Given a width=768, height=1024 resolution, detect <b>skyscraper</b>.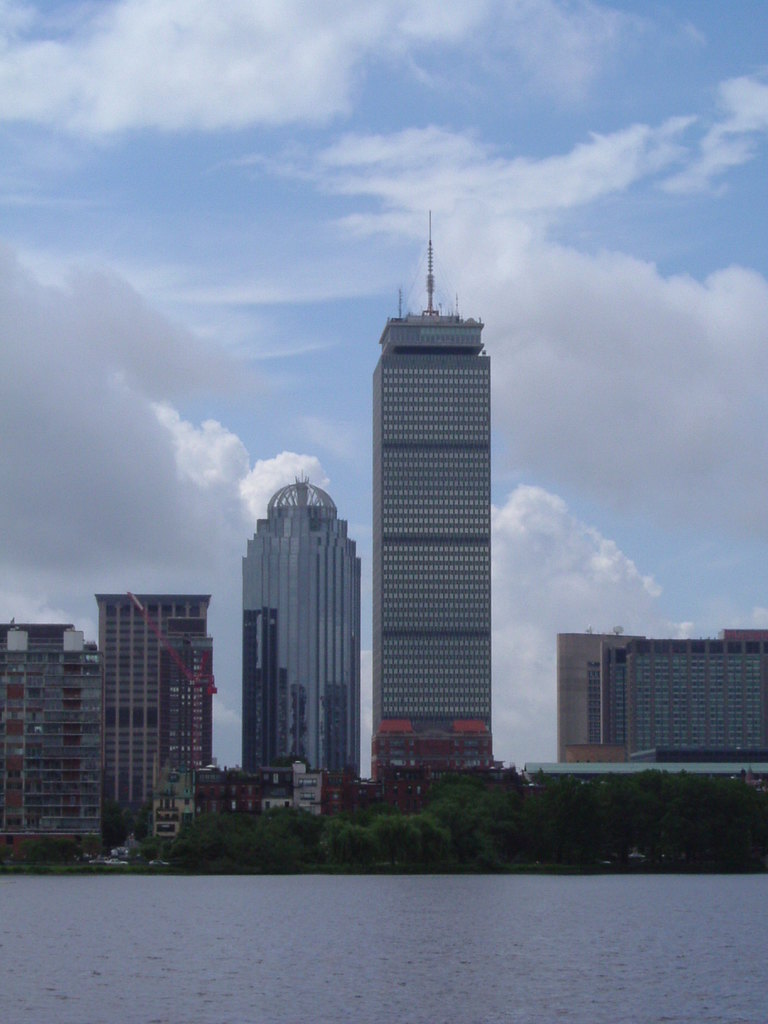
BBox(99, 587, 214, 851).
